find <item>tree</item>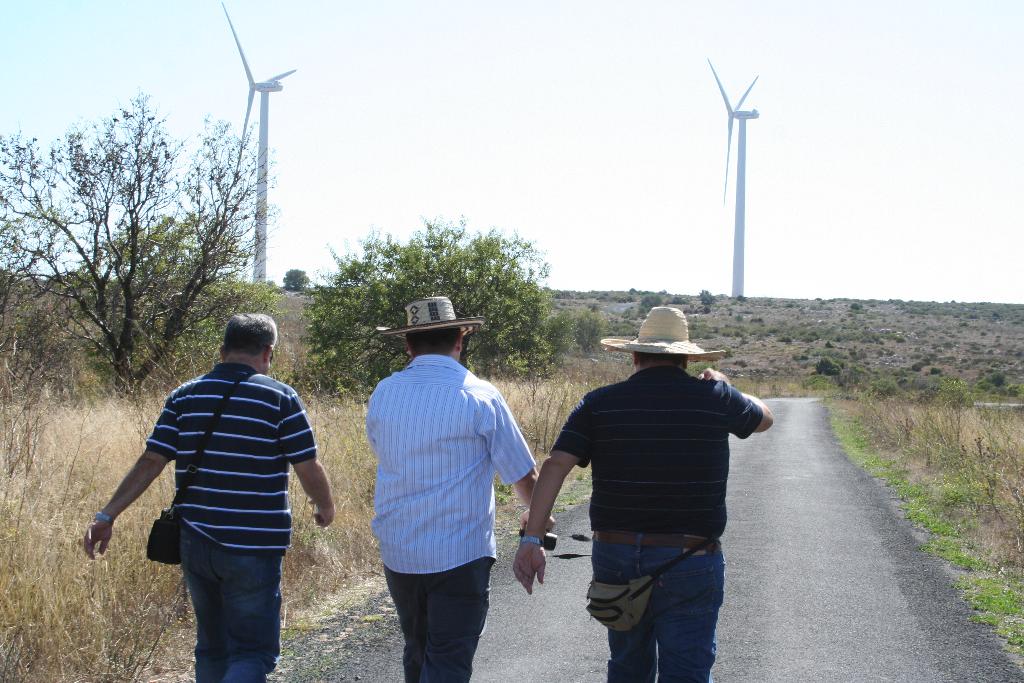
283,222,565,403
